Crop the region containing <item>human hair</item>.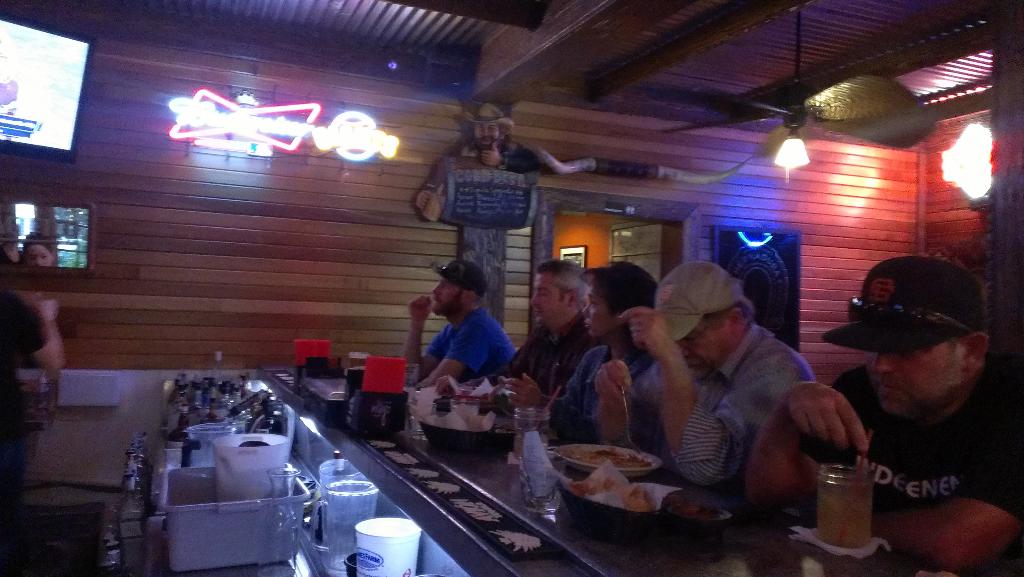
Crop region: <bbox>20, 233, 51, 254</bbox>.
